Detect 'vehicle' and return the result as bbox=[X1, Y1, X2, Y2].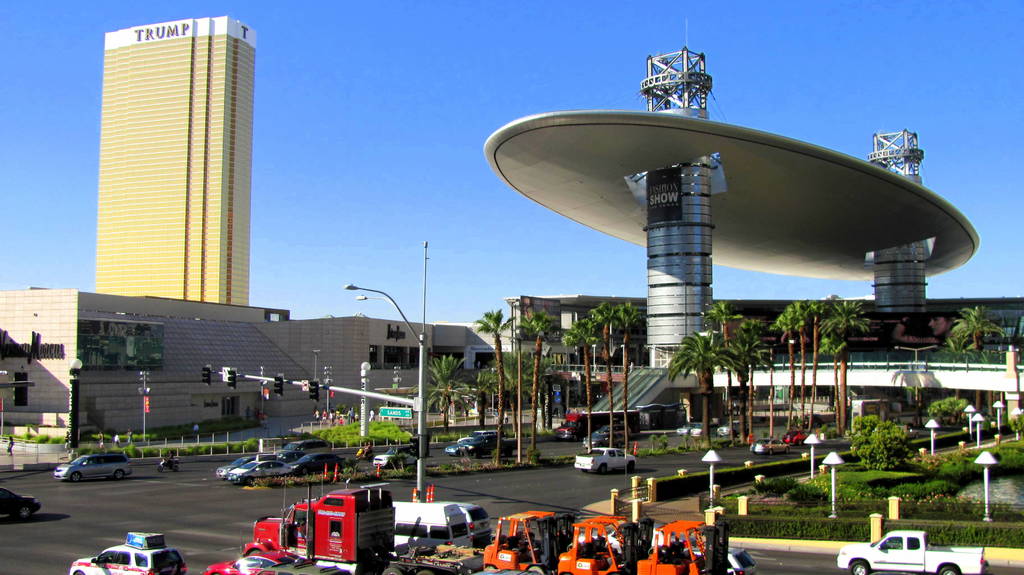
bbox=[203, 546, 314, 574].
